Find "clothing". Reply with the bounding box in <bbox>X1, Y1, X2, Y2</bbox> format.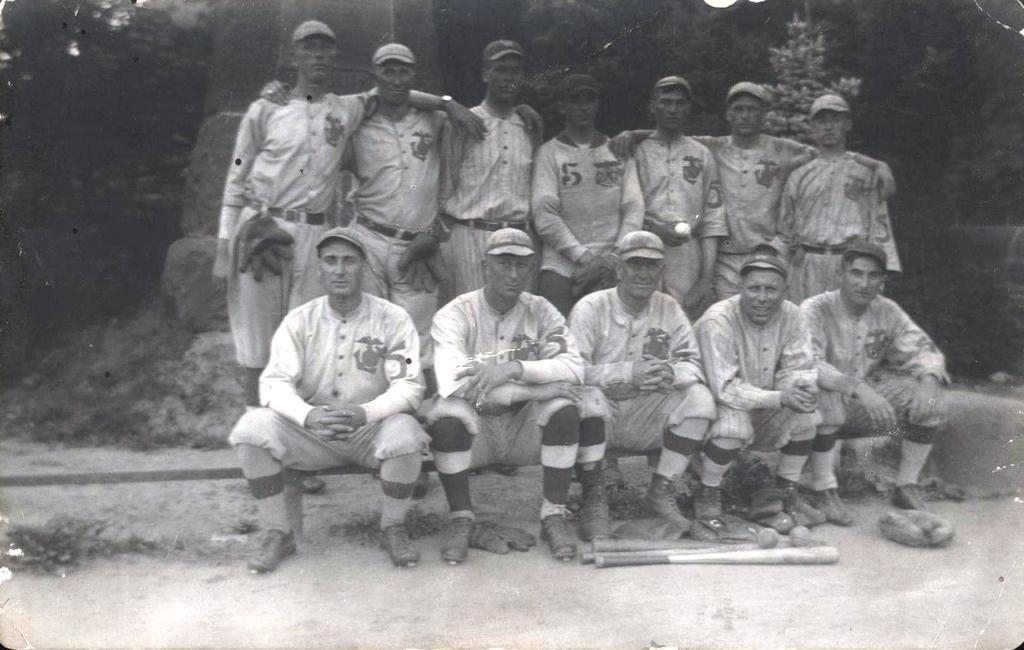
<bbox>794, 291, 952, 437</bbox>.
